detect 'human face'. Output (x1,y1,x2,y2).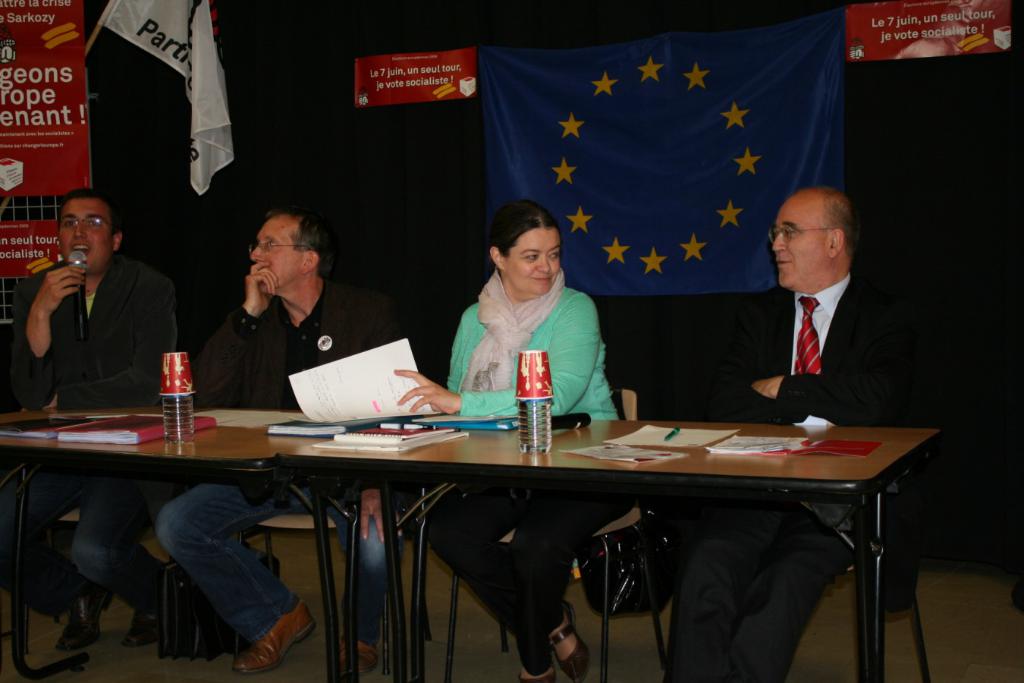
(58,198,108,269).
